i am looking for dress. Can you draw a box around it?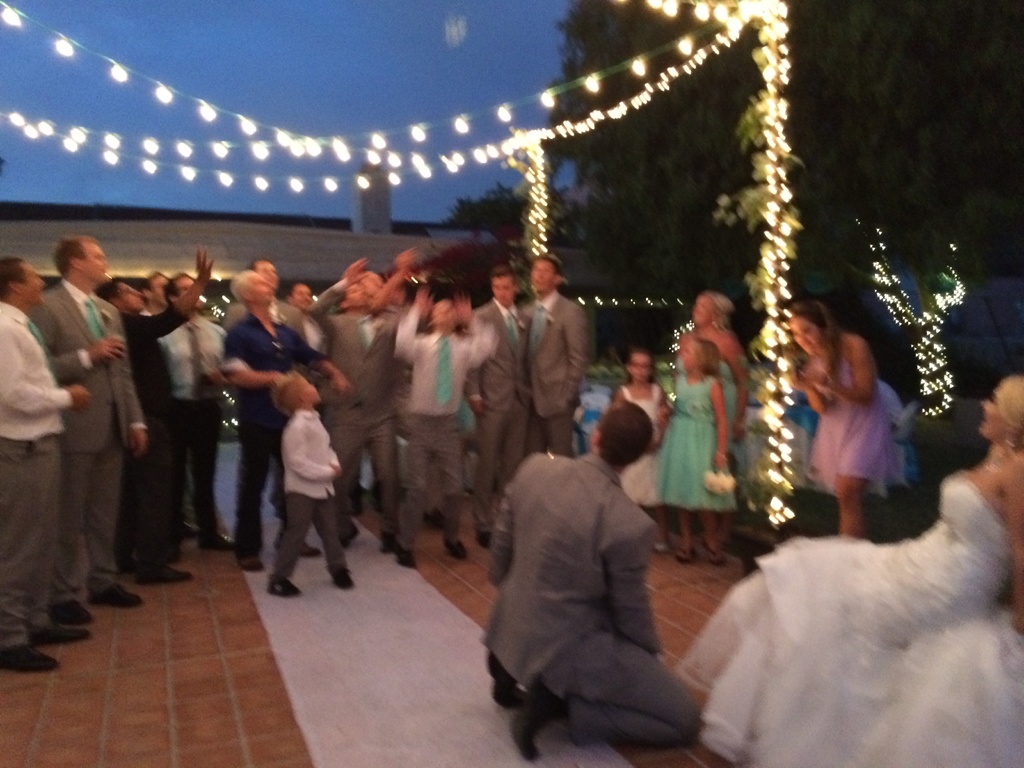
Sure, the bounding box is (left=676, top=363, right=734, bottom=452).
